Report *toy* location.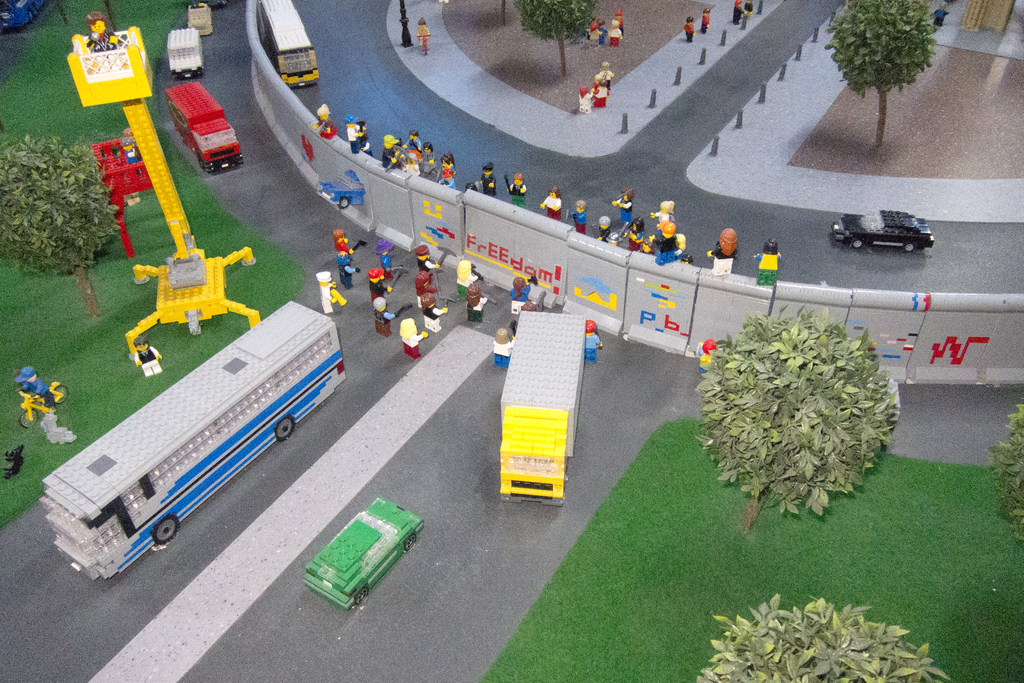
Report: bbox(87, 135, 152, 255).
